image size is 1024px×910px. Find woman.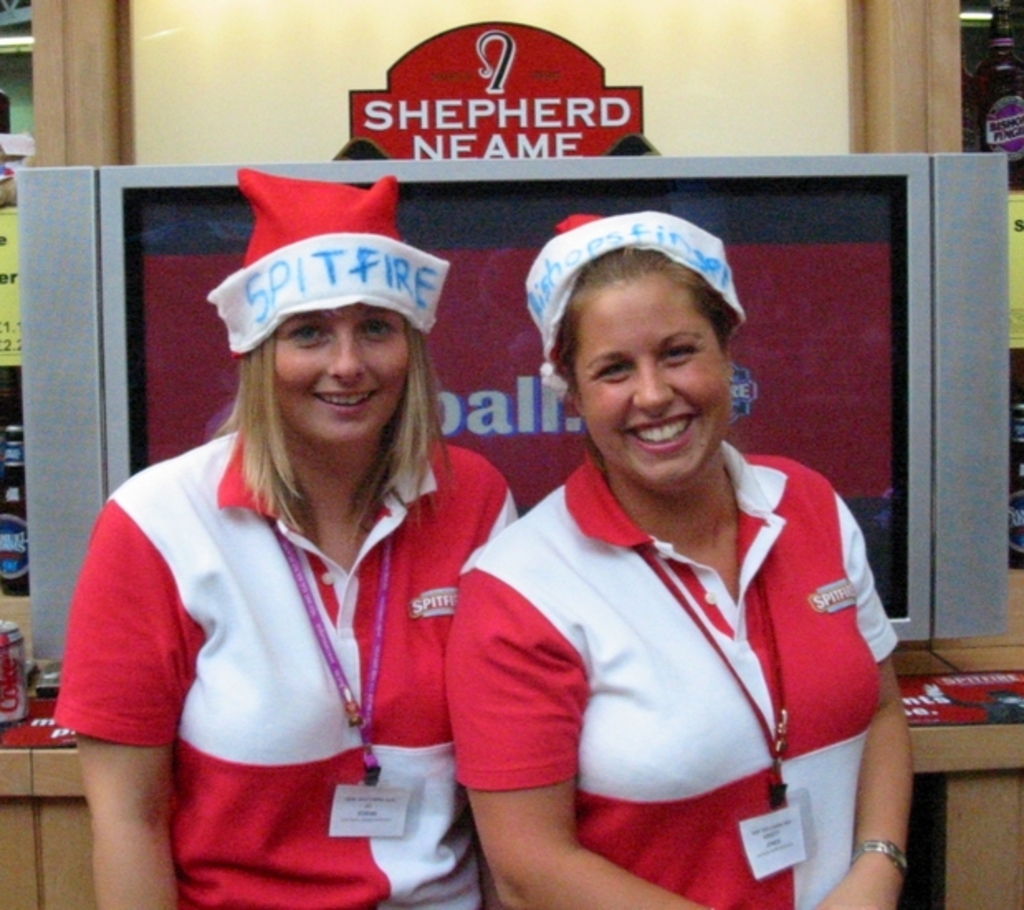
detection(55, 167, 514, 908).
